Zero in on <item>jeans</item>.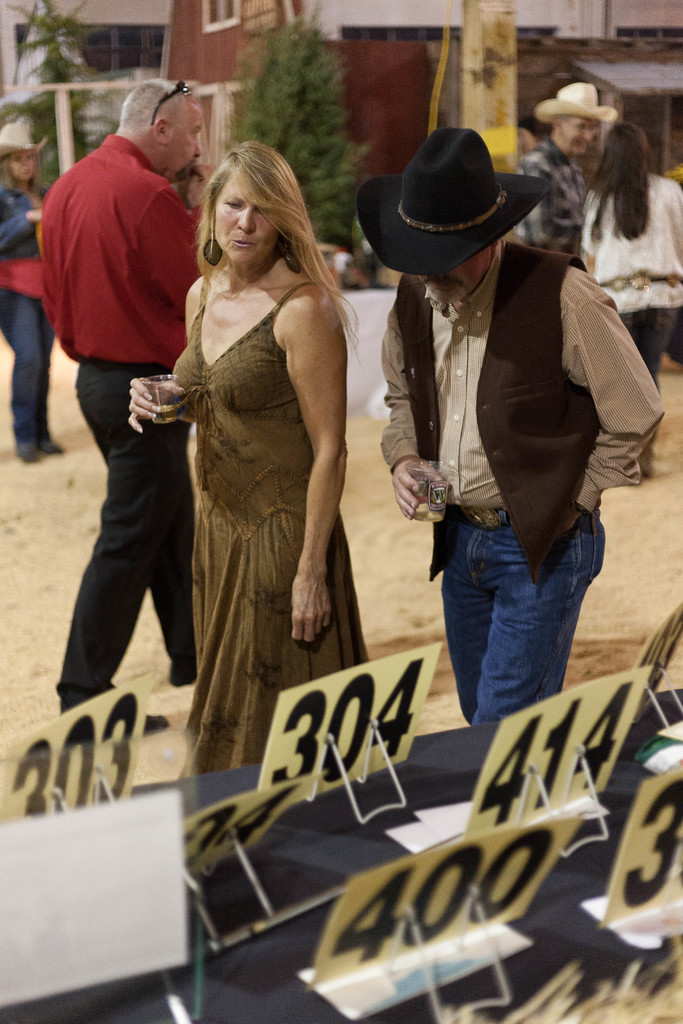
Zeroed in: region(60, 346, 226, 709).
